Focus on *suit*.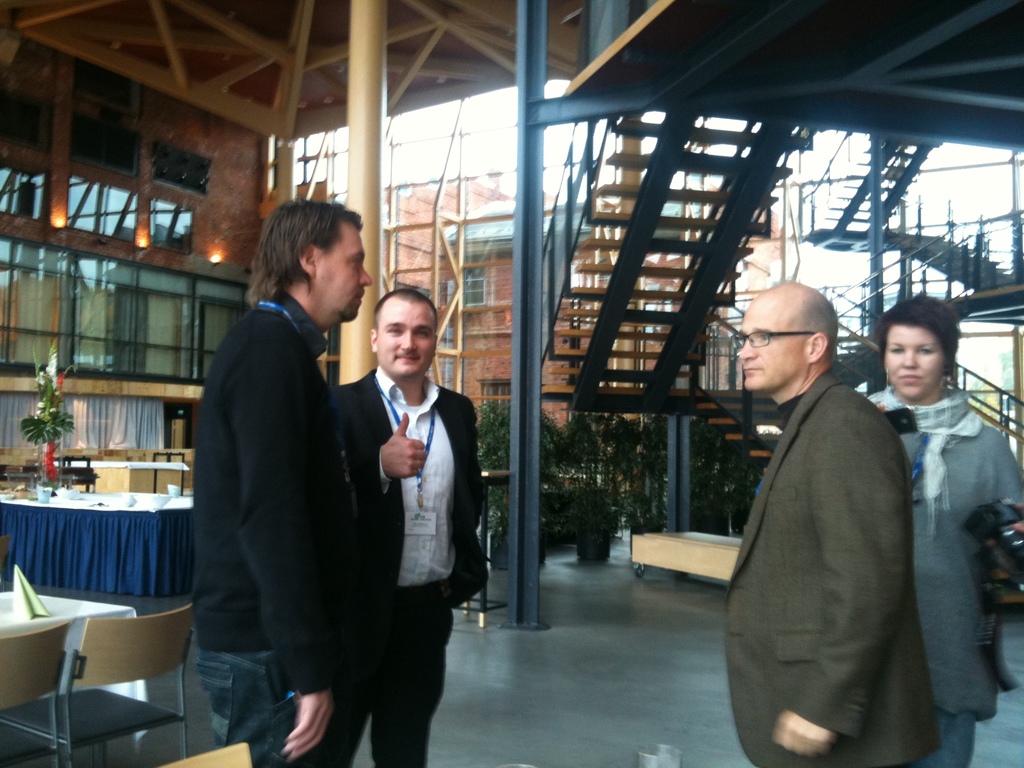
Focused at <region>334, 360, 490, 766</region>.
